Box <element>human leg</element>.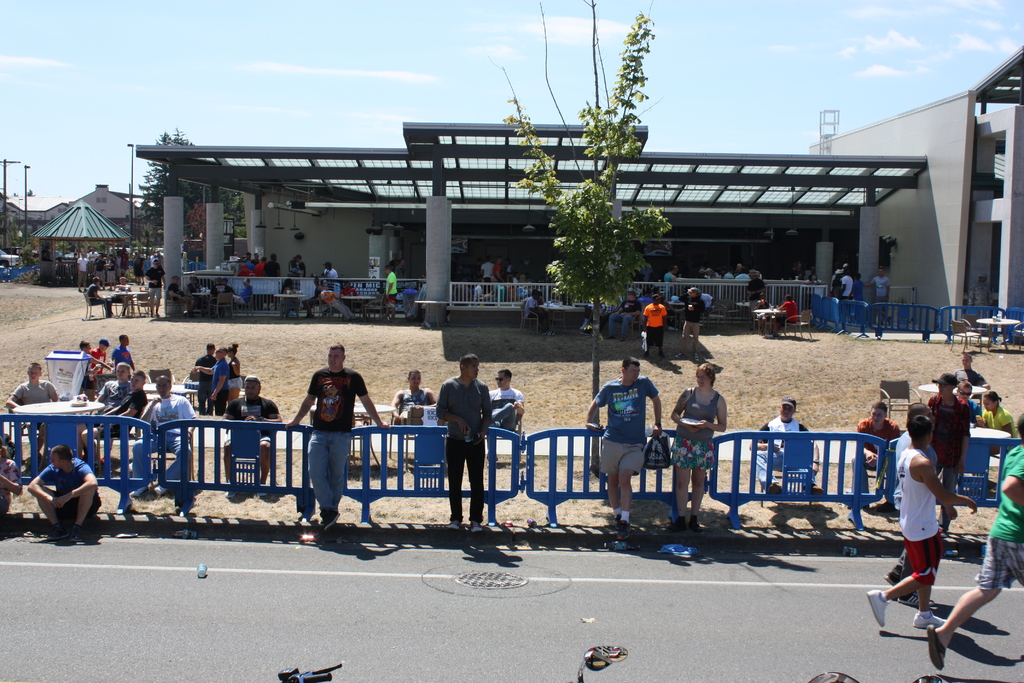
left=676, top=315, right=694, bottom=359.
